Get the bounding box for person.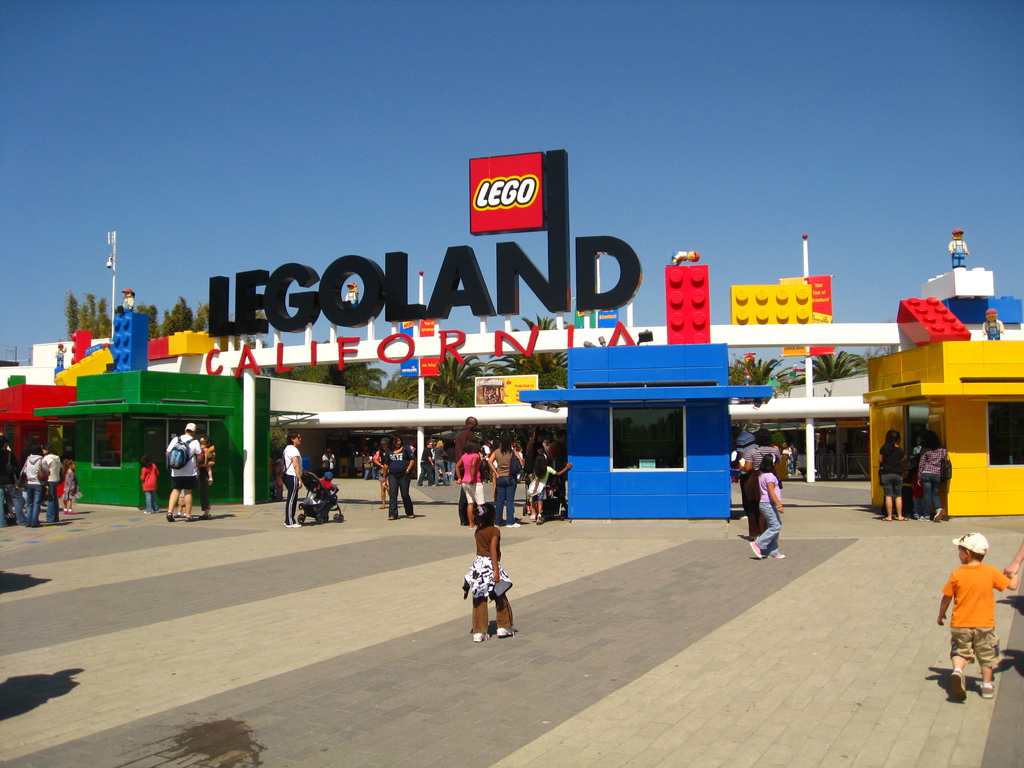
left=40, top=438, right=63, bottom=529.
